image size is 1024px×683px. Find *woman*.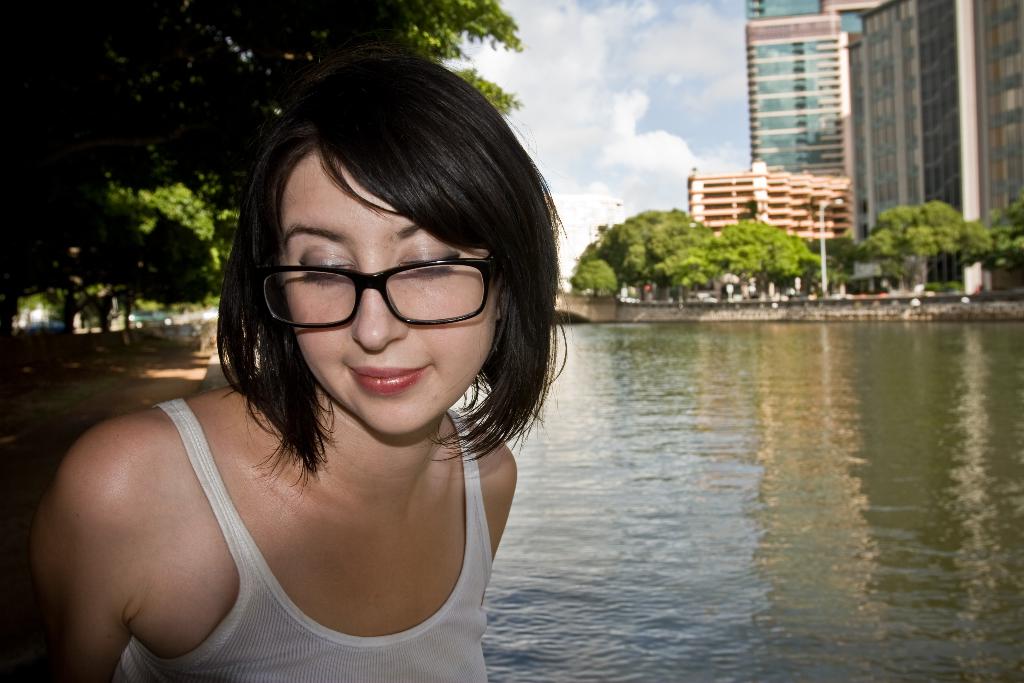
region(28, 60, 562, 682).
